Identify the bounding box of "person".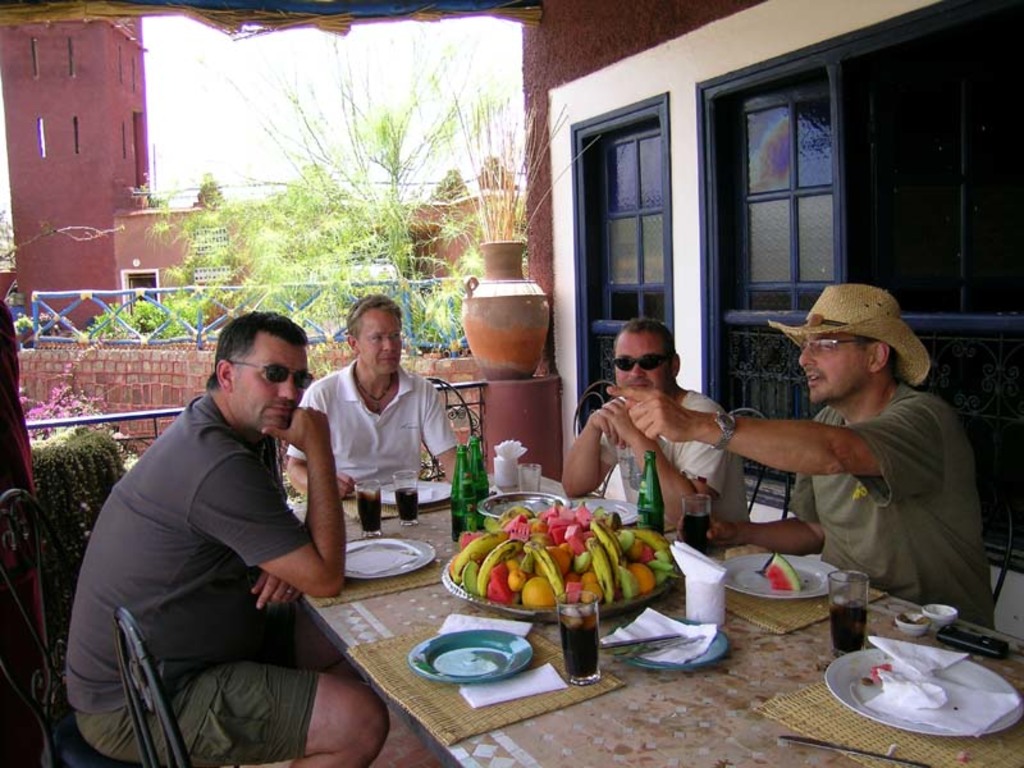
(557, 320, 753, 538).
